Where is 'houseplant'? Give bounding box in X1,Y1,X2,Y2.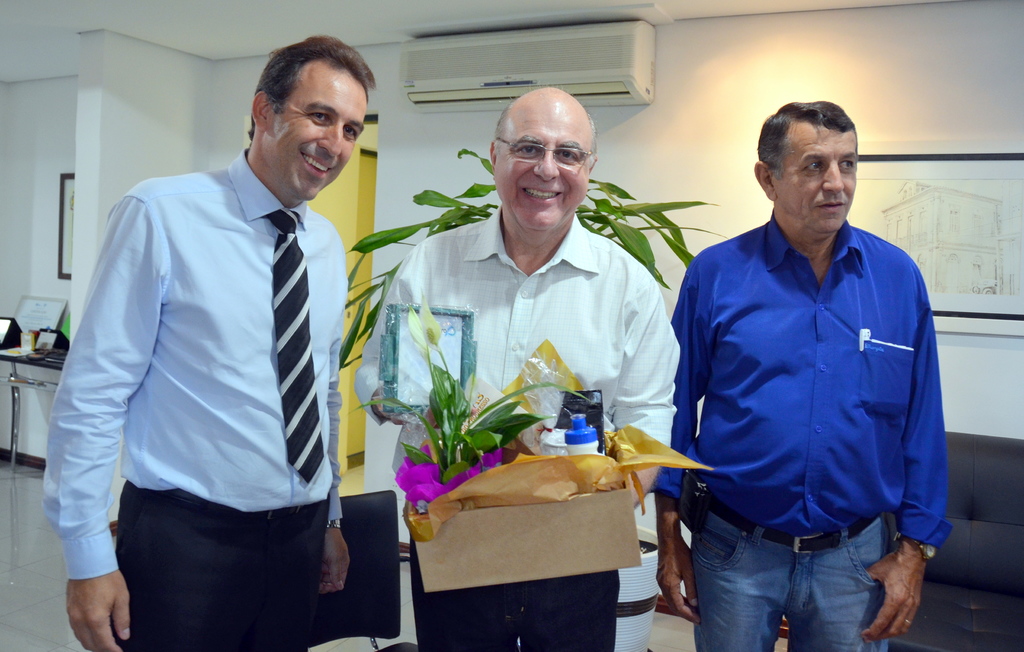
339,149,667,651.
